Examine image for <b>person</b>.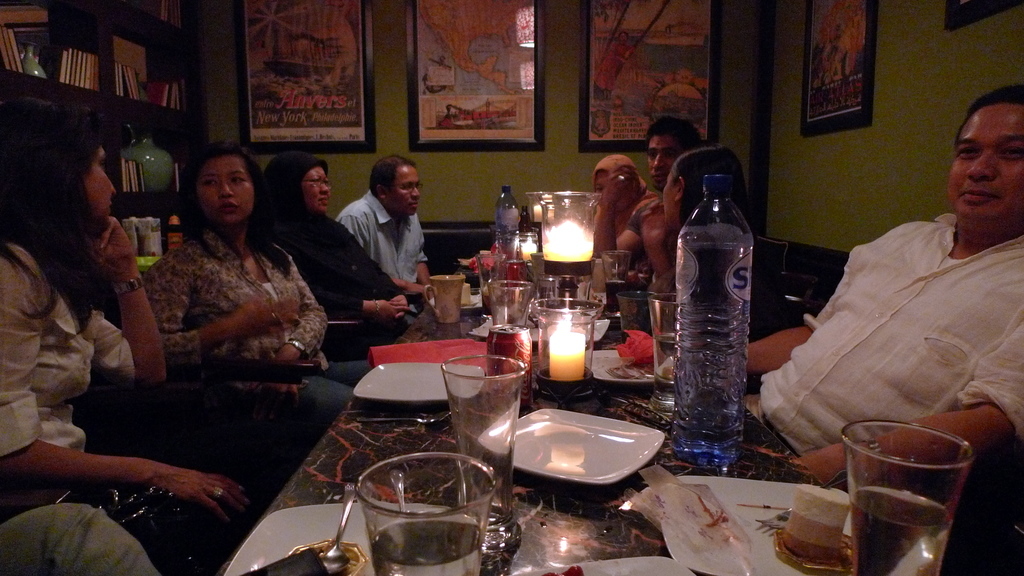
Examination result: region(612, 124, 703, 303).
